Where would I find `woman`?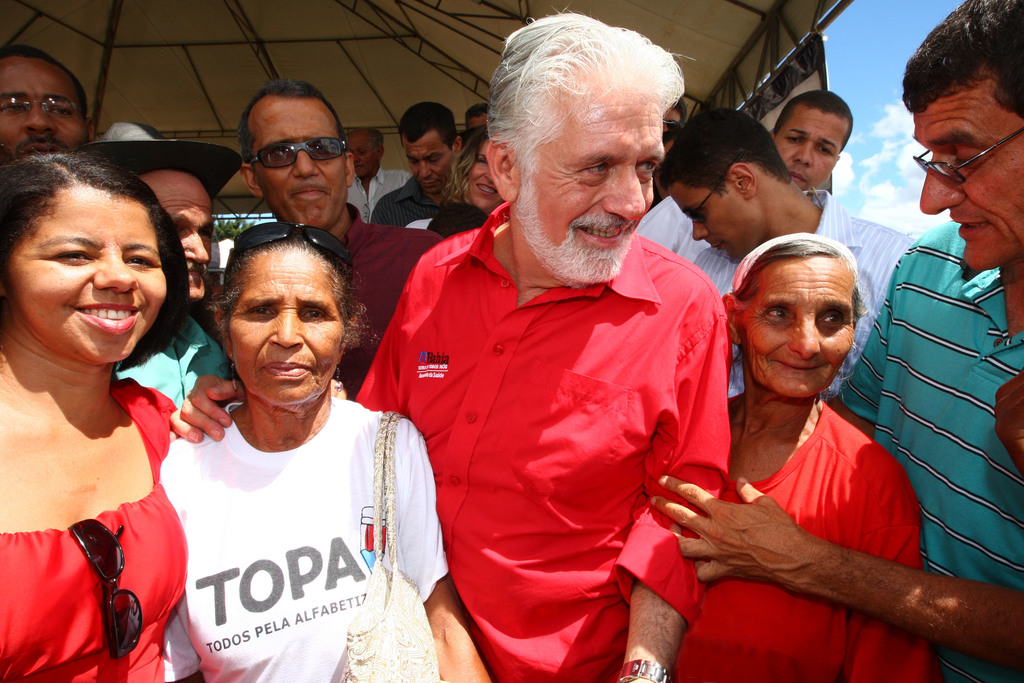
At 660 233 934 682.
